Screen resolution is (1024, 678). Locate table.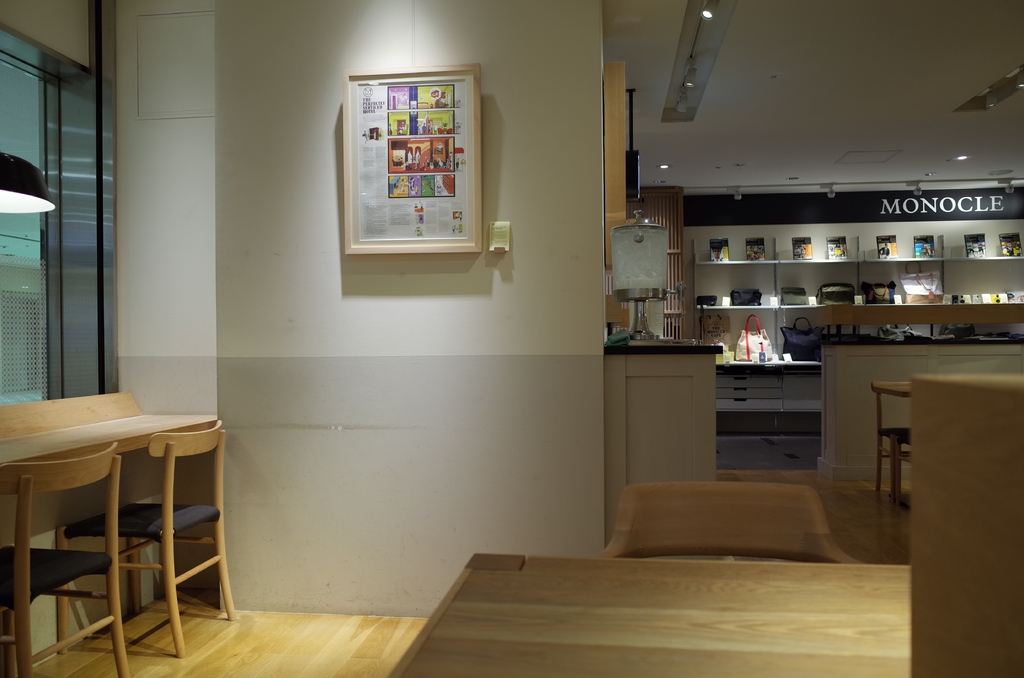
Rect(378, 543, 916, 677).
